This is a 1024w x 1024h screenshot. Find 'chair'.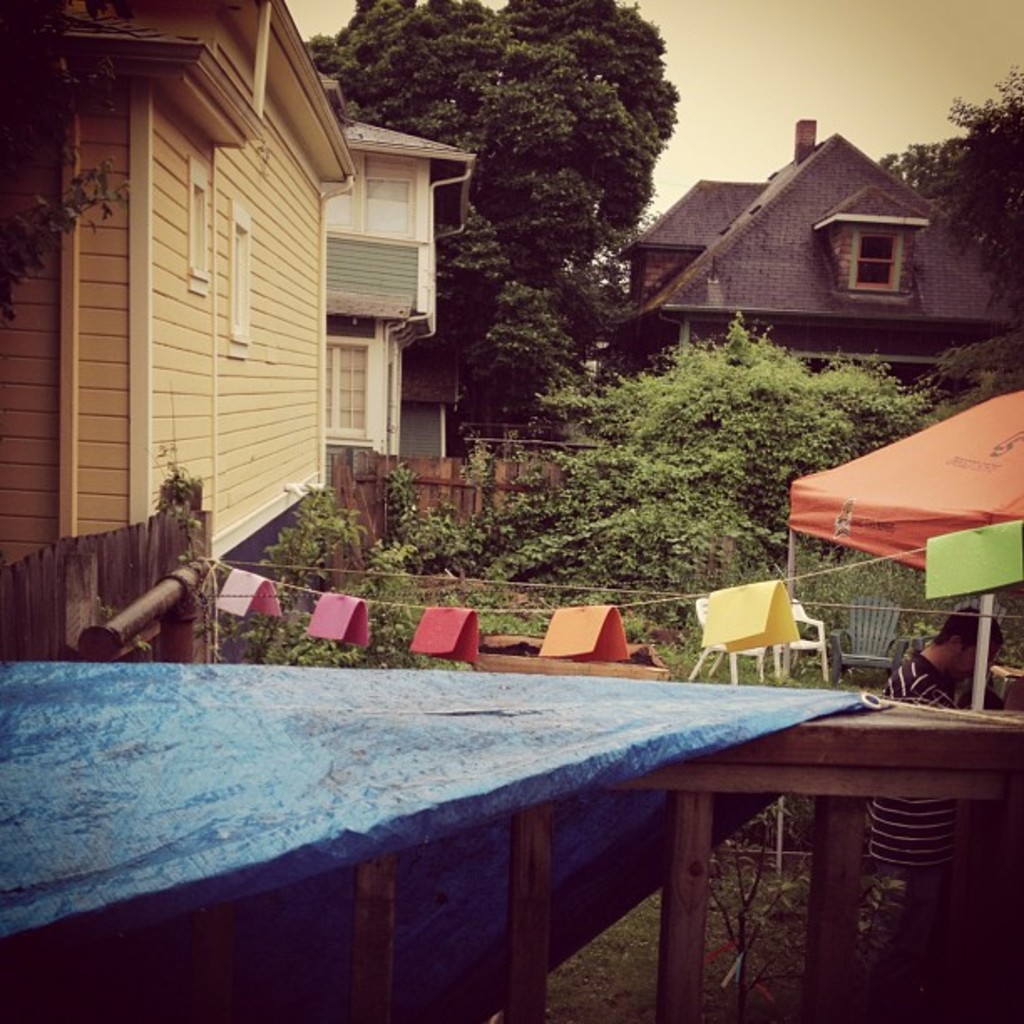
Bounding box: 835, 599, 899, 686.
